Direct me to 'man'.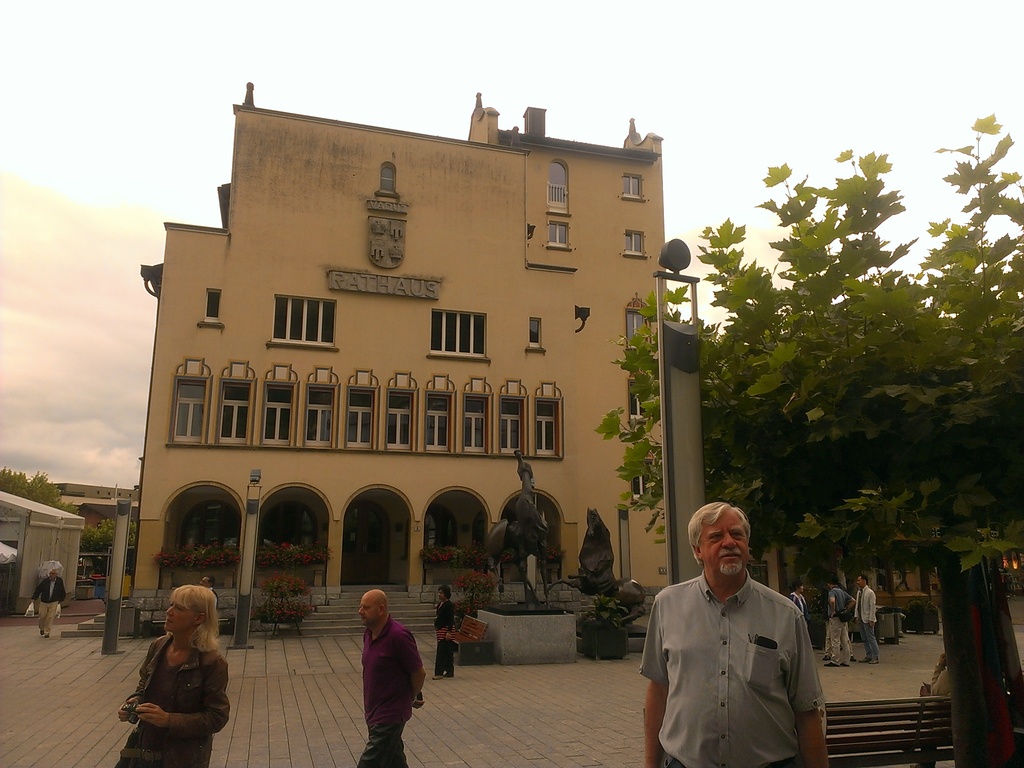
Direction: <box>831,576,851,669</box>.
